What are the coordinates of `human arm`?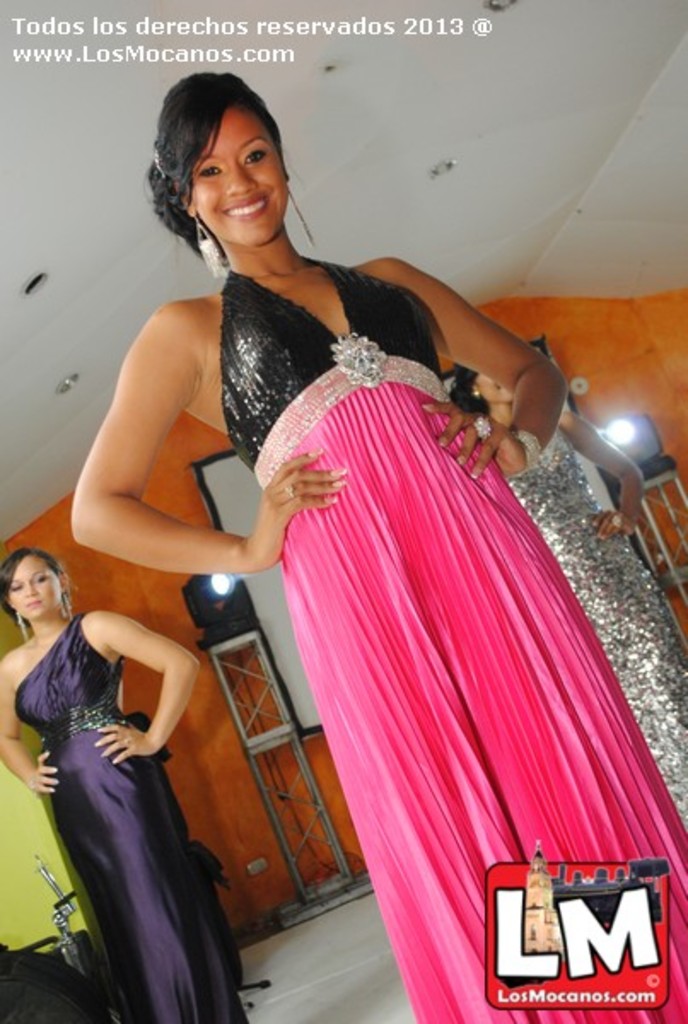
region(77, 606, 210, 737).
